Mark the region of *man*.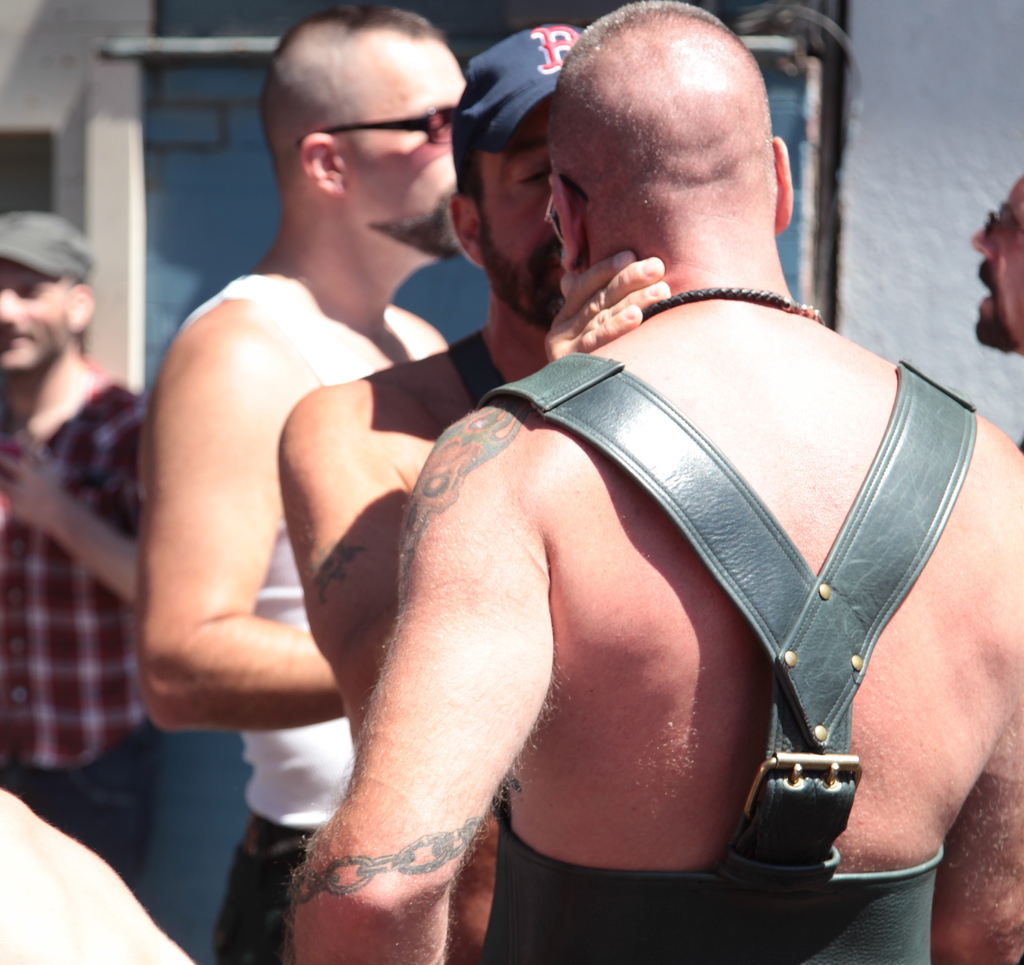
Region: (266, 24, 677, 964).
